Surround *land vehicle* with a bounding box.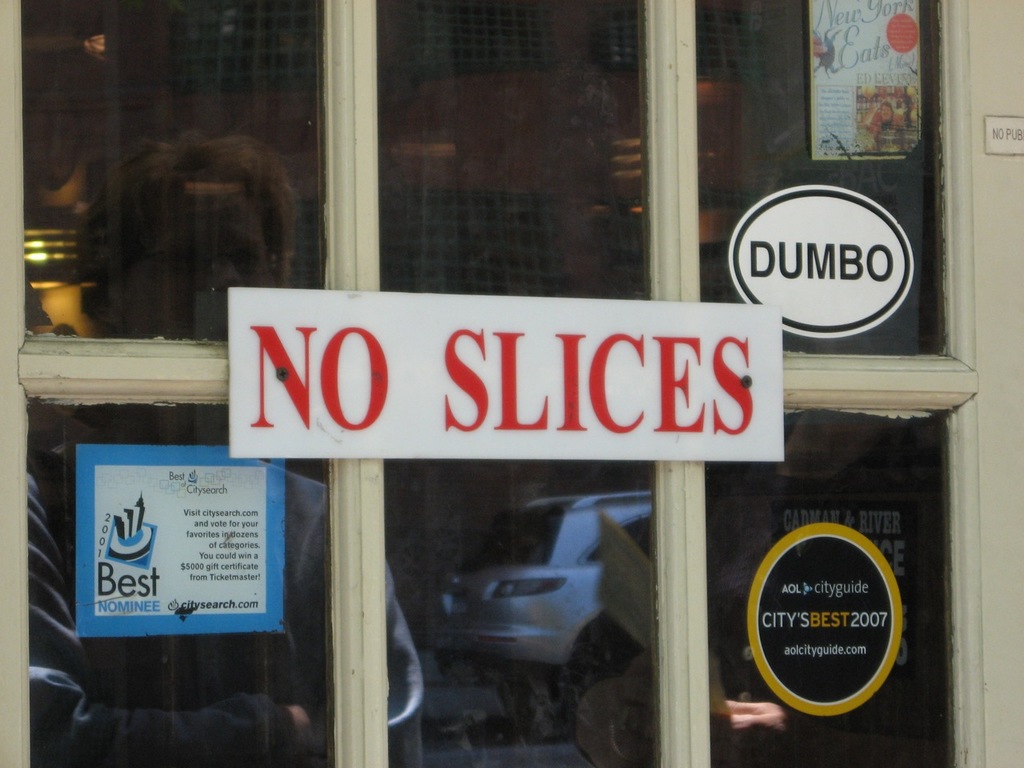
(x1=416, y1=486, x2=675, y2=740).
